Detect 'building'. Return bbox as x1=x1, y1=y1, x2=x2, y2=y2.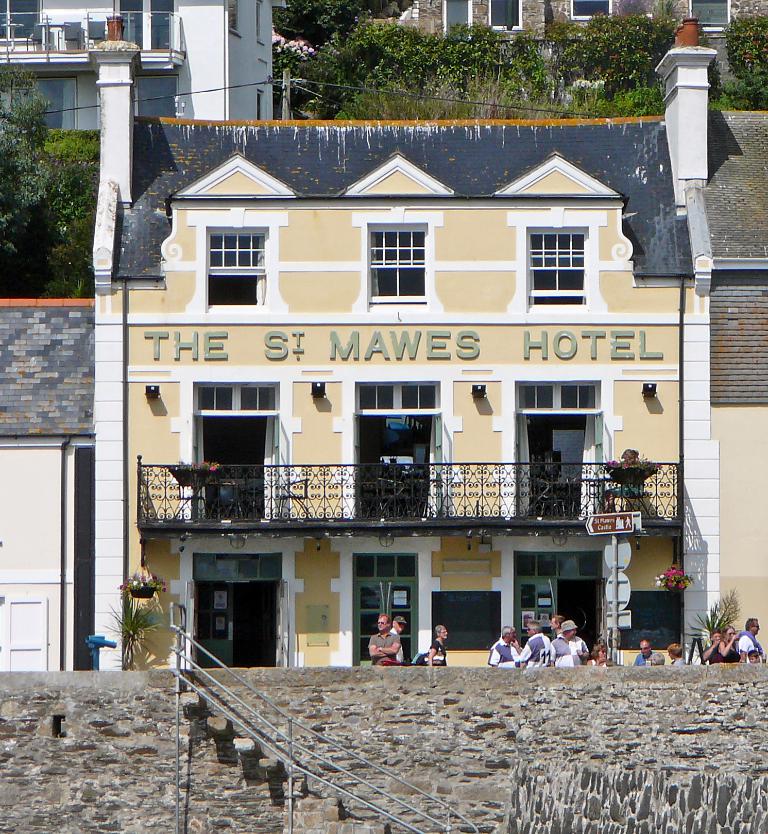
x1=0, y1=297, x2=84, y2=678.
